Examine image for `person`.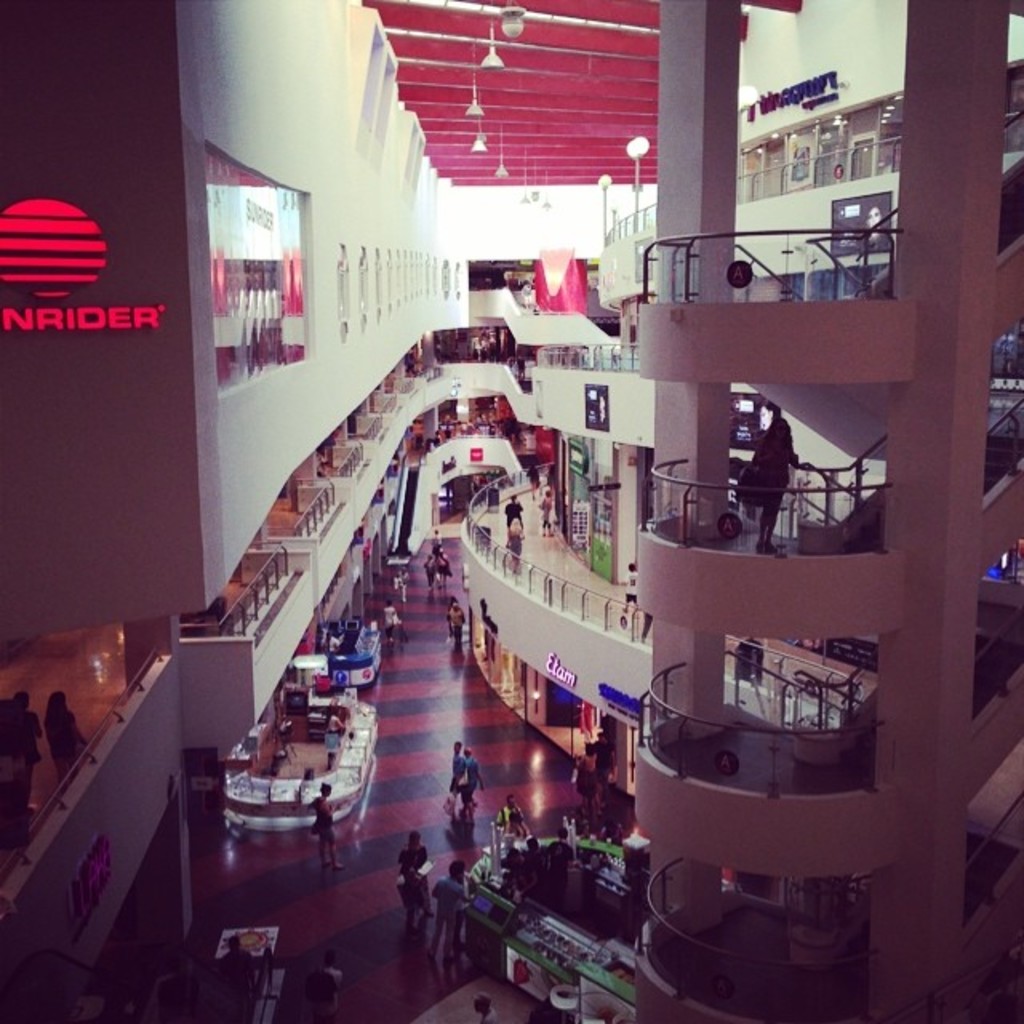
Examination result: region(446, 598, 469, 645).
